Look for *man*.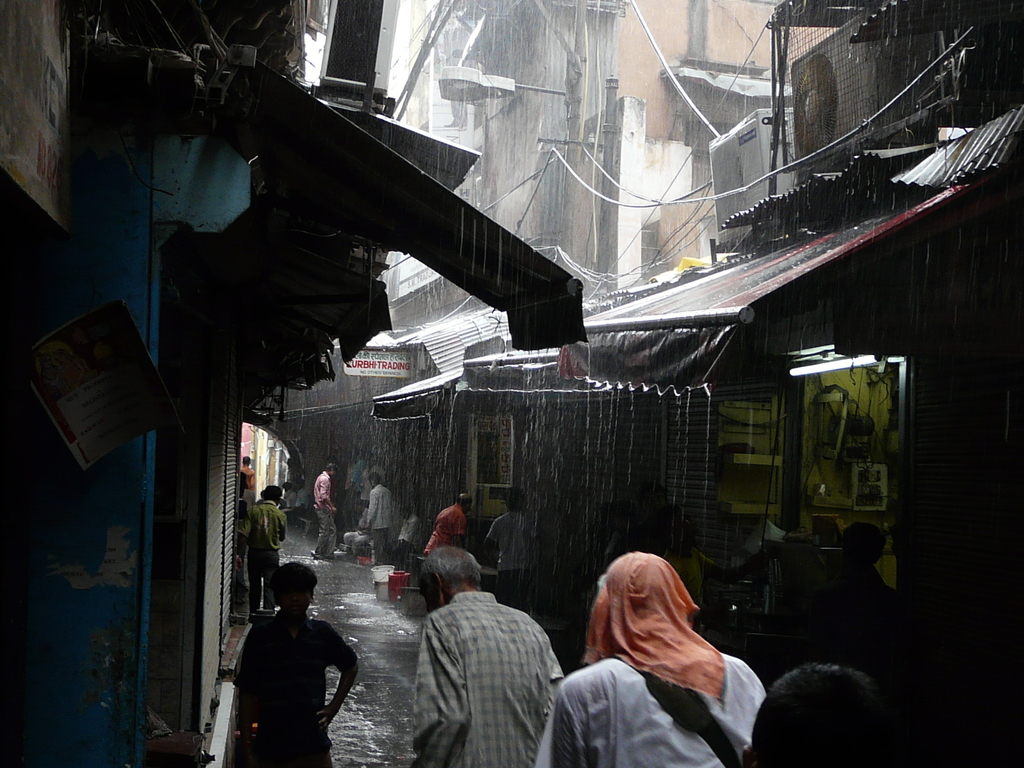
Found: left=344, top=447, right=376, bottom=505.
